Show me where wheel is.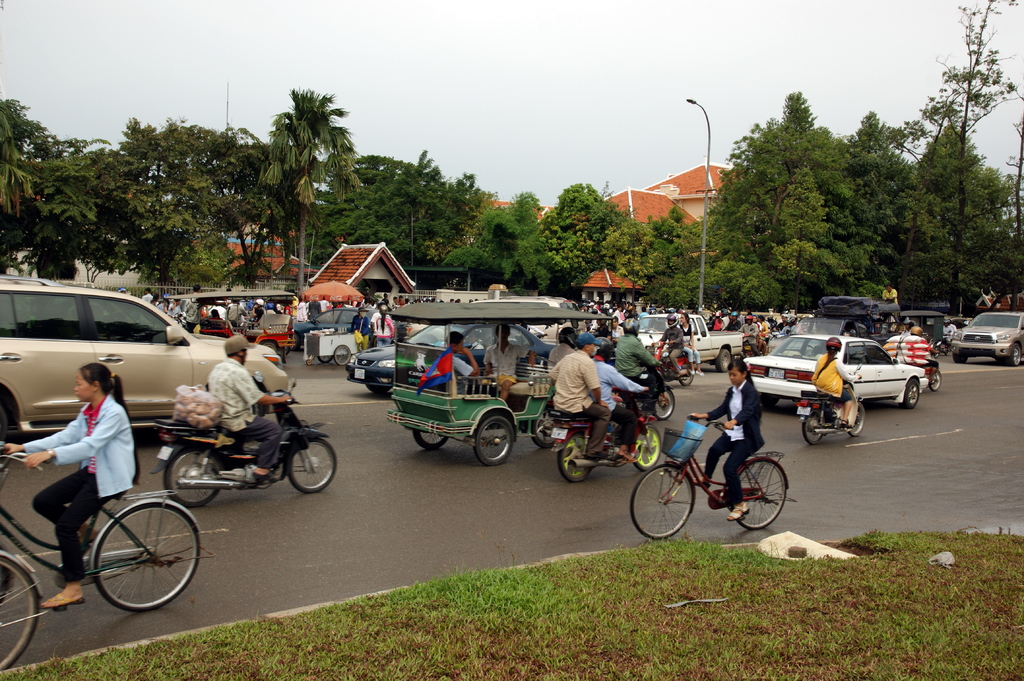
wheel is at box(165, 443, 223, 503).
